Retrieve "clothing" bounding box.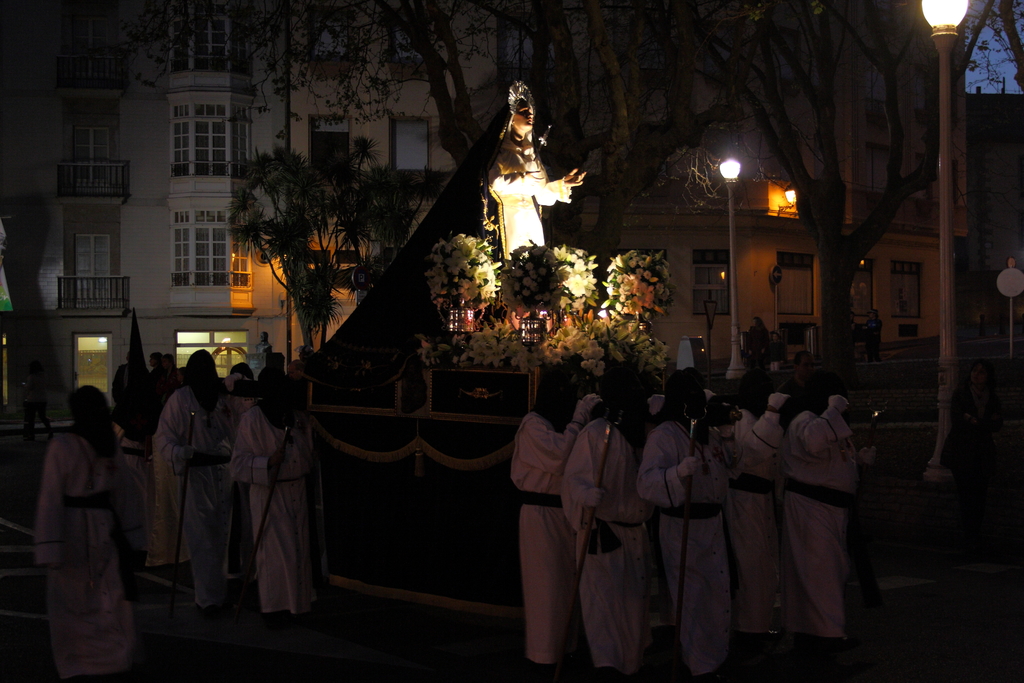
Bounding box: bbox=[308, 135, 575, 365].
